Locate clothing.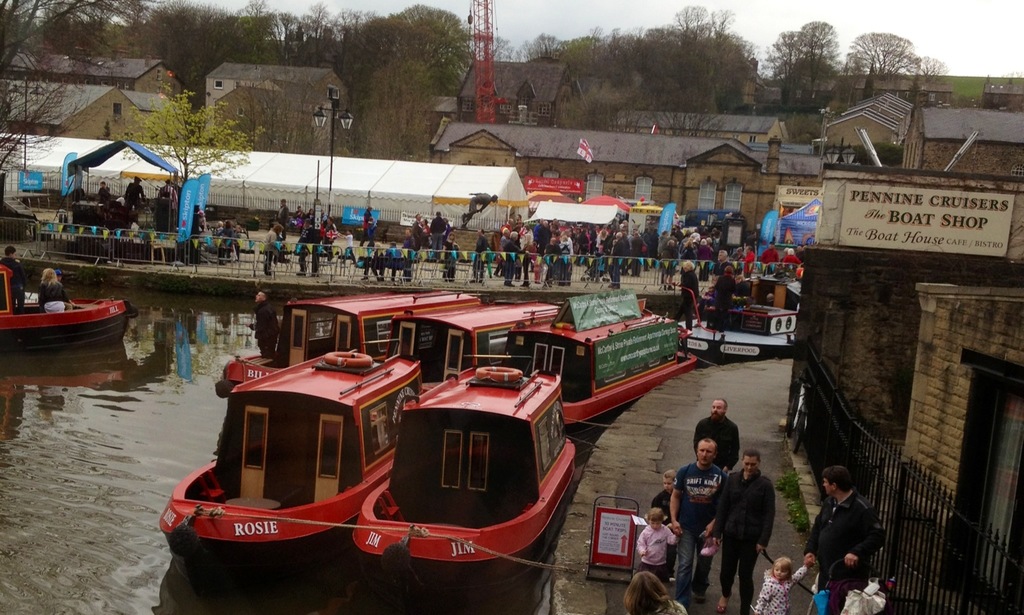
Bounding box: [x1=431, y1=216, x2=447, y2=257].
